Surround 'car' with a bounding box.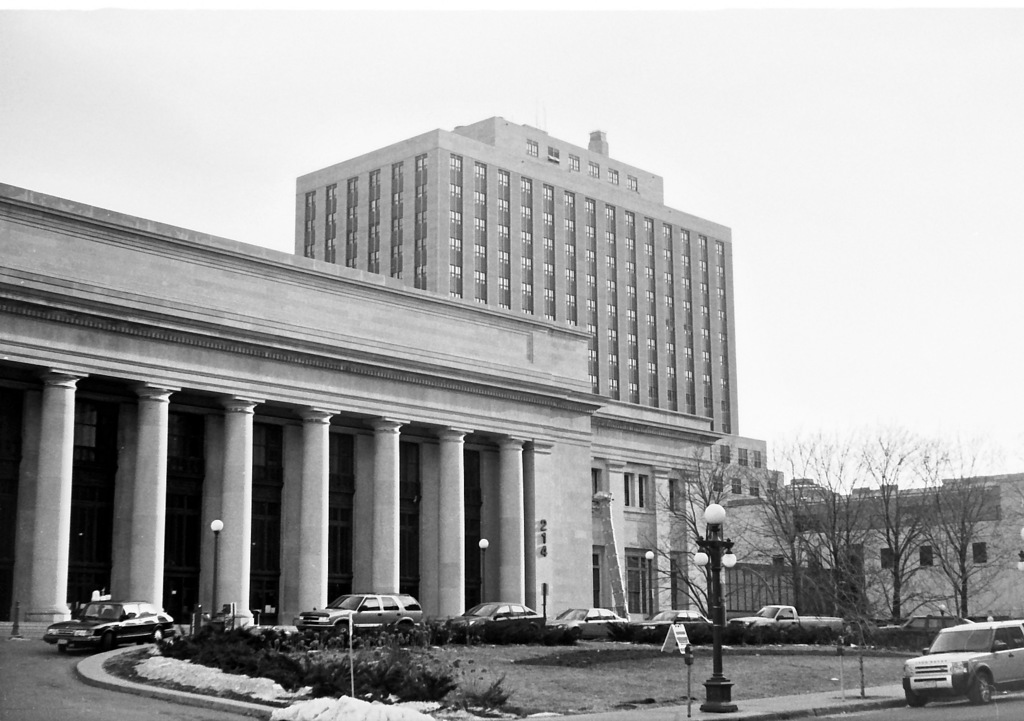
x1=443, y1=599, x2=545, y2=629.
